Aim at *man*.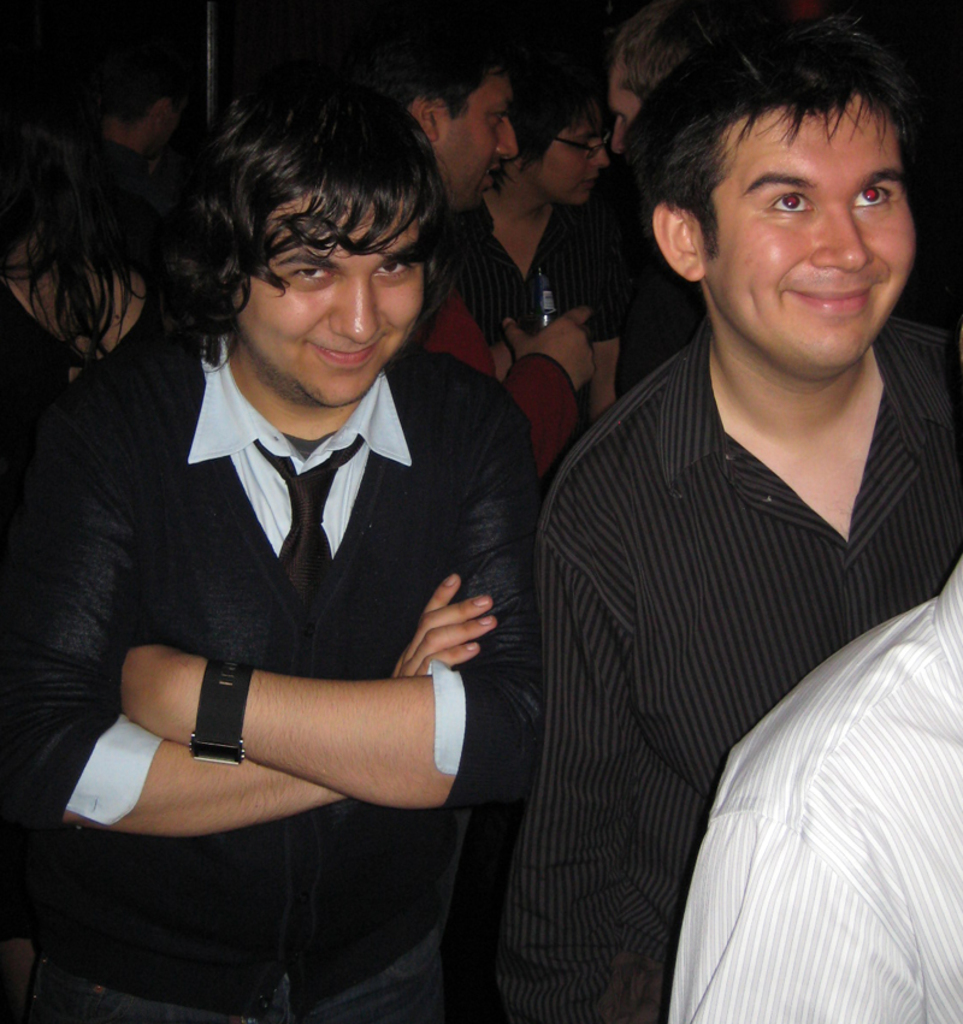
Aimed at left=370, top=40, right=598, bottom=474.
